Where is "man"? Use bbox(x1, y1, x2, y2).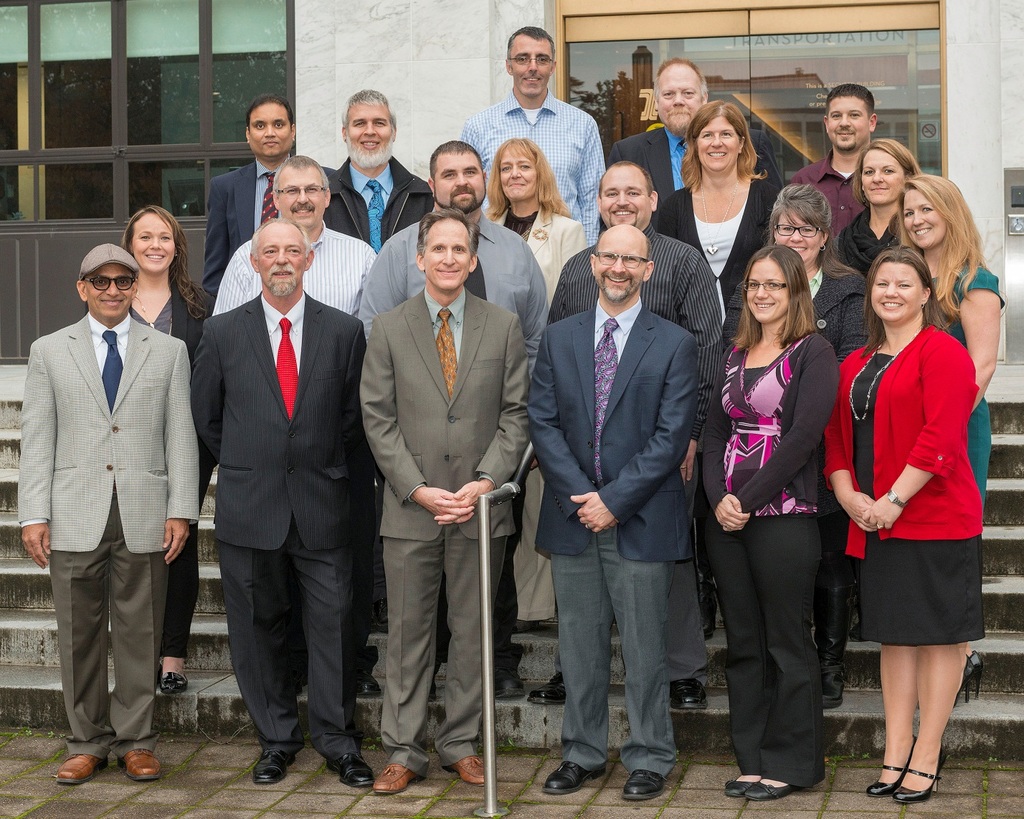
bbox(363, 205, 532, 802).
